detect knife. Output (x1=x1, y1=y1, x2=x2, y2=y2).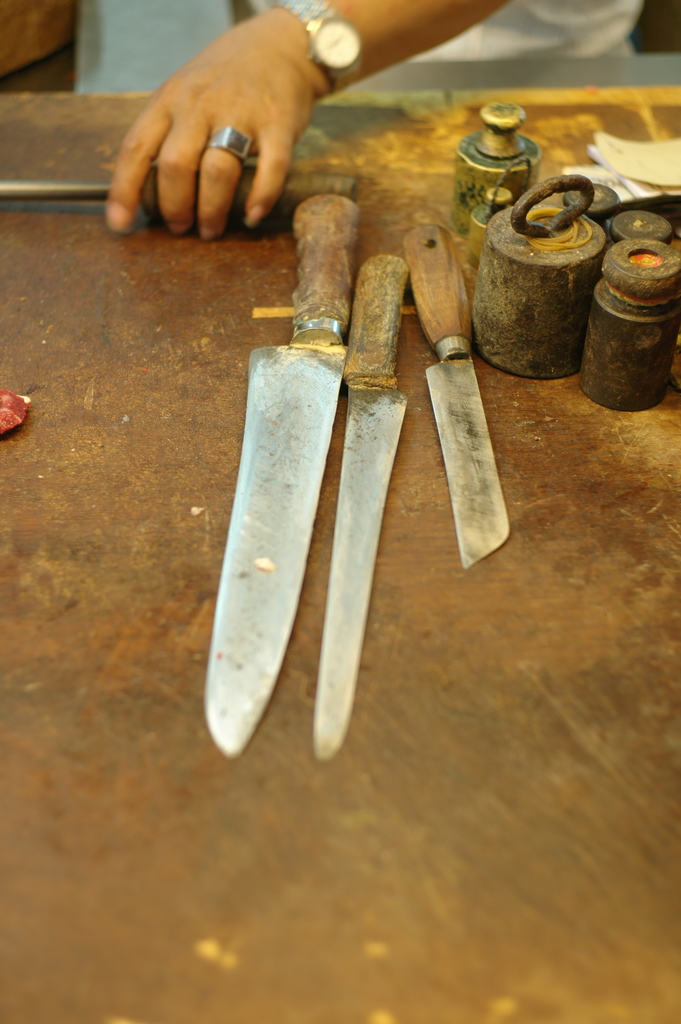
(x1=0, y1=170, x2=357, y2=225).
